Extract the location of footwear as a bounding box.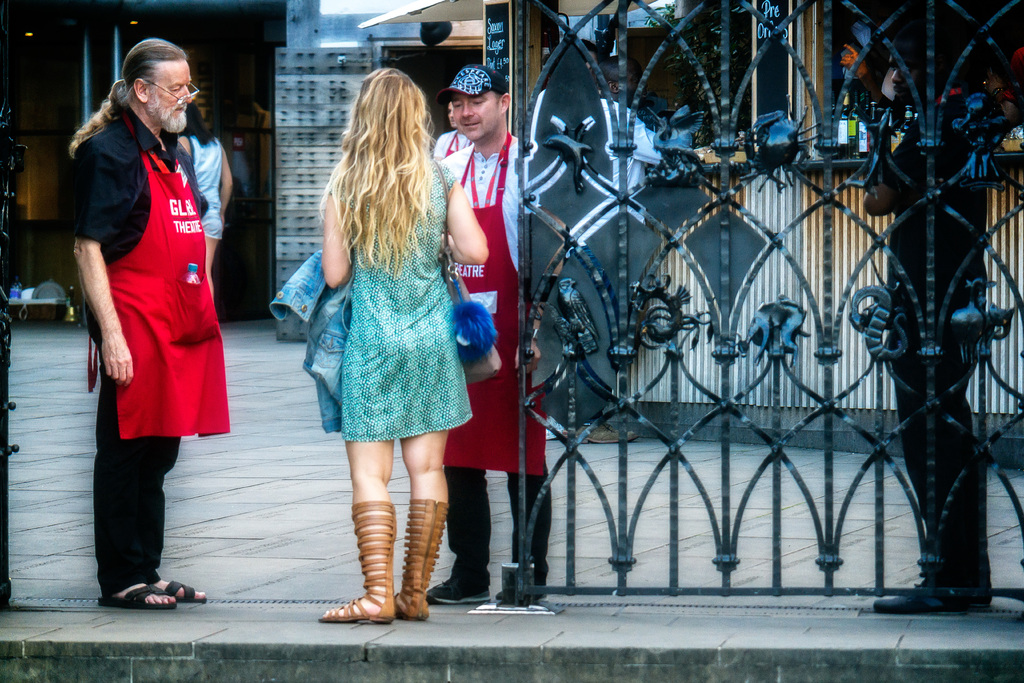
Rect(392, 494, 453, 624).
